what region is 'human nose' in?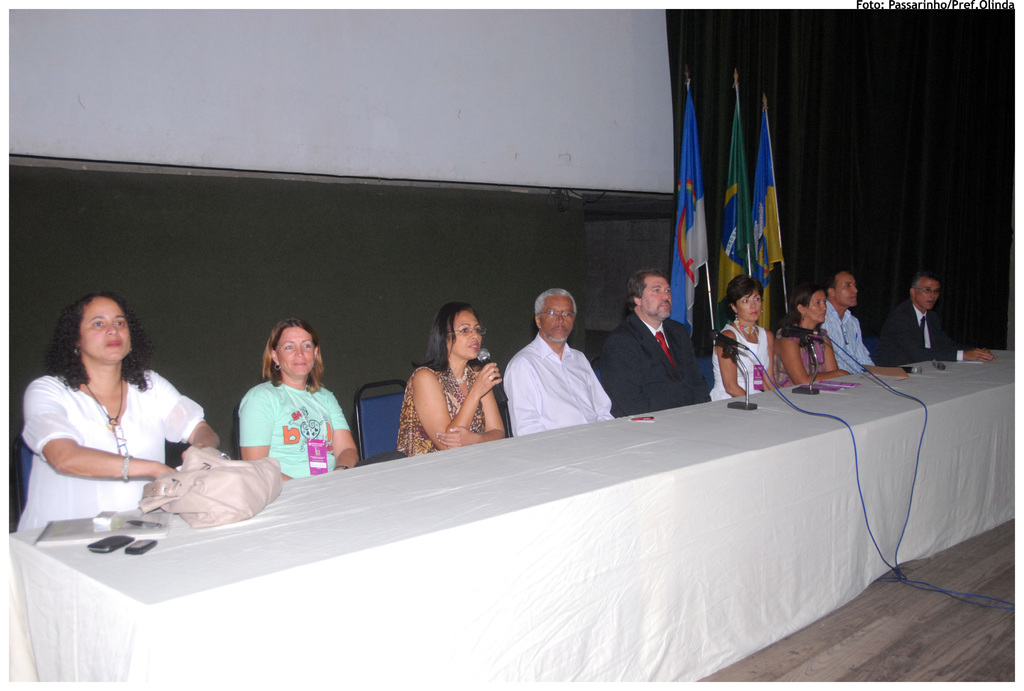
471/327/477/338.
